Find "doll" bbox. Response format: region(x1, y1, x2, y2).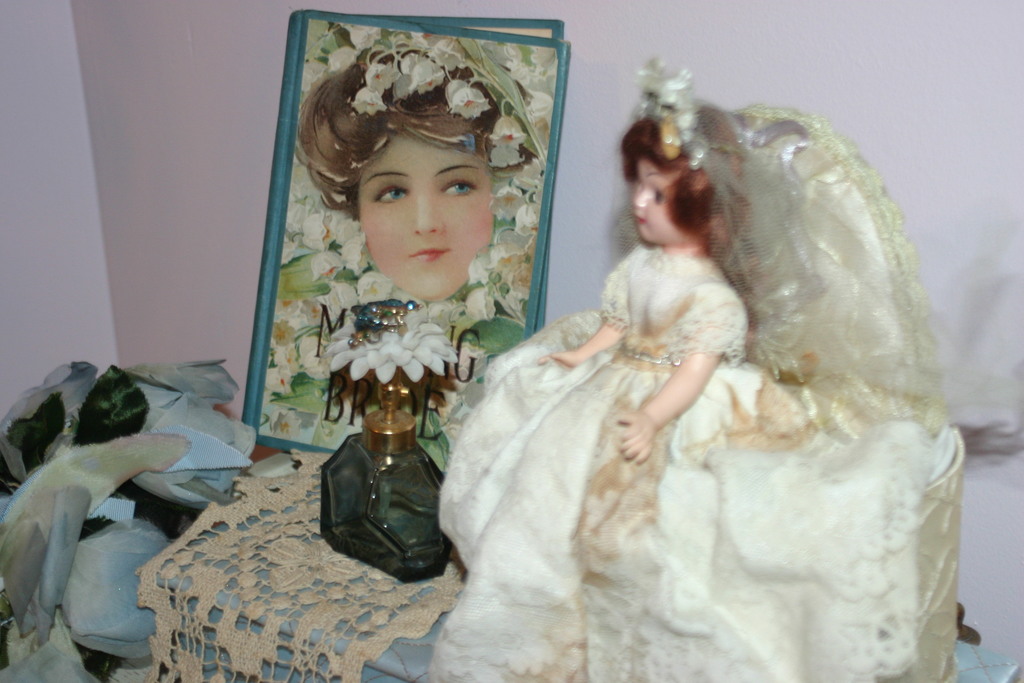
region(294, 29, 539, 415).
